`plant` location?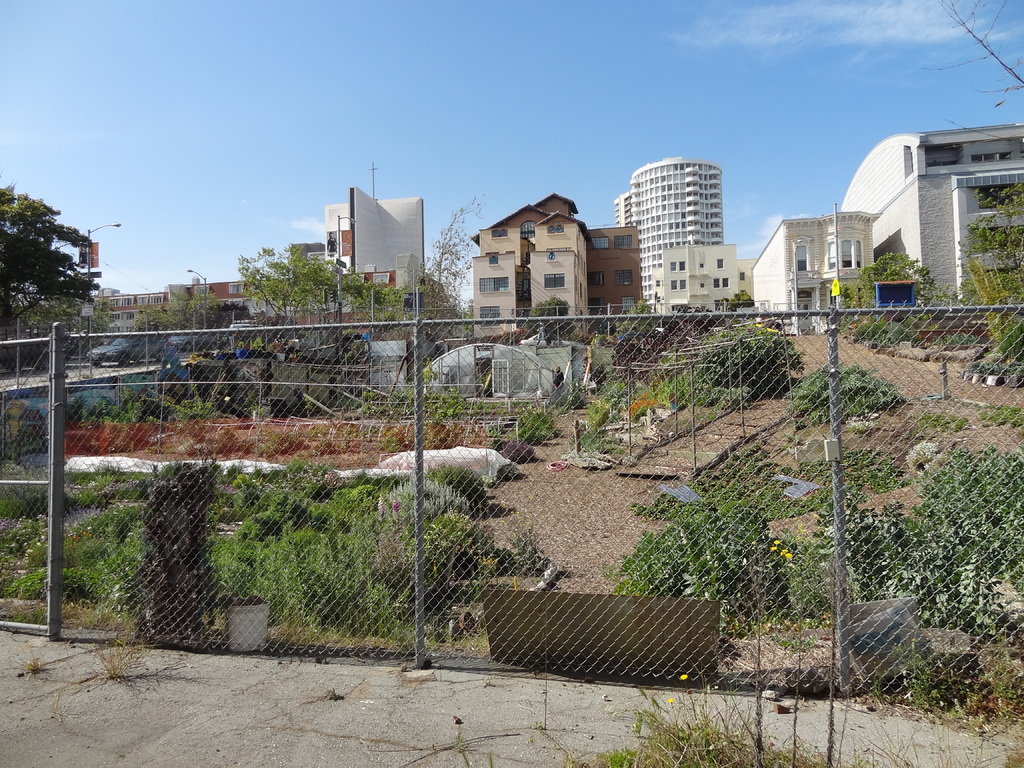
0/559/126/602
